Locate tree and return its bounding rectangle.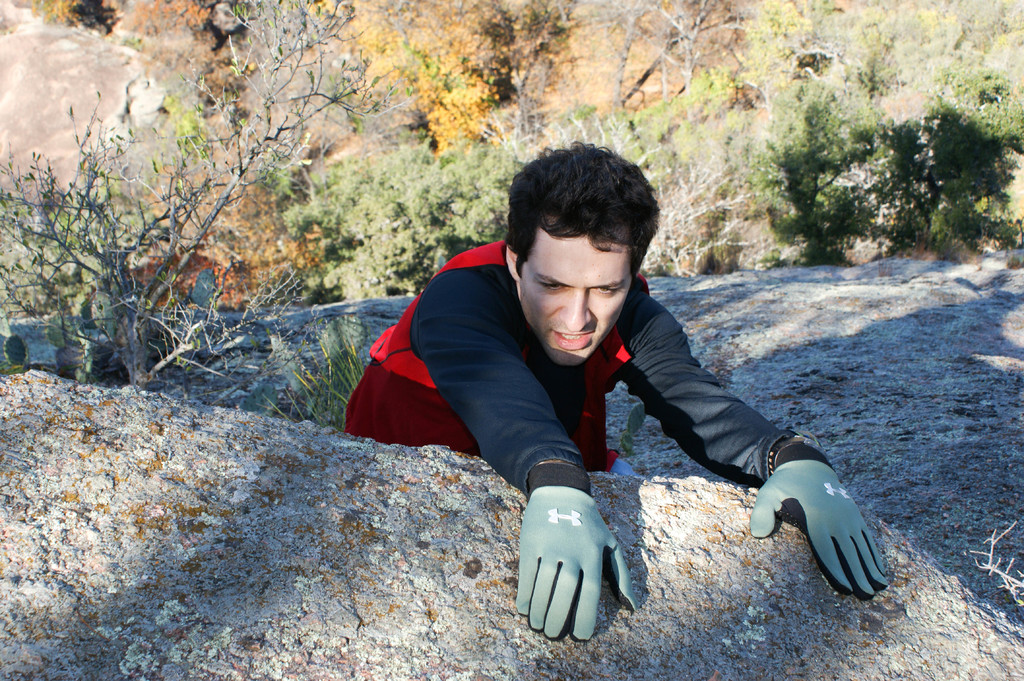
876:56:1023:246.
